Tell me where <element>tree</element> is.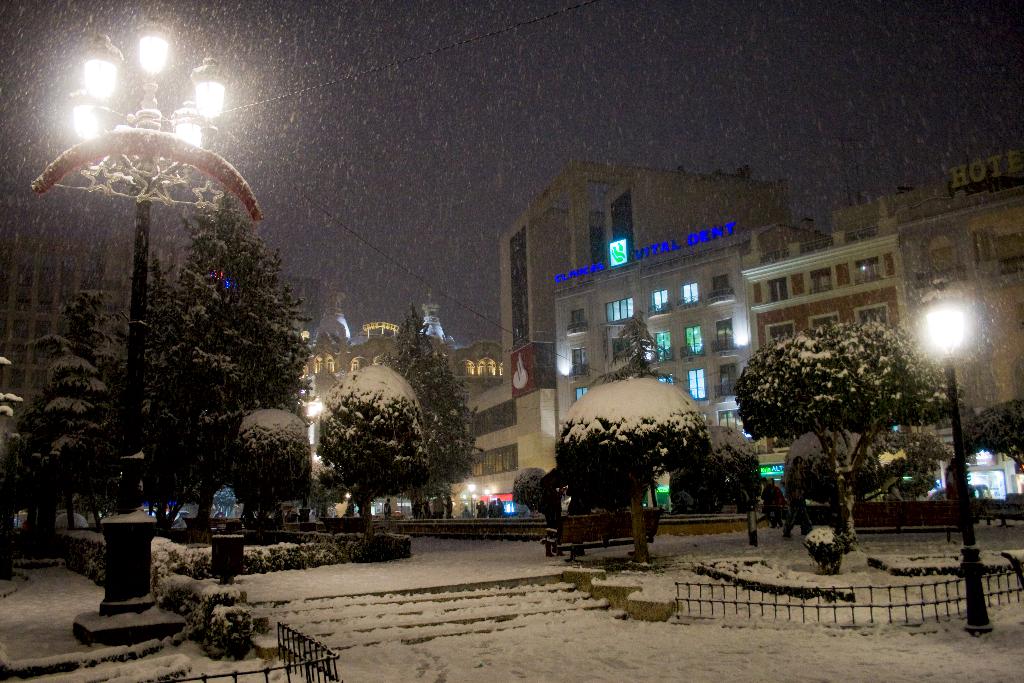
<element>tree</element> is at x1=731, y1=320, x2=961, y2=551.
